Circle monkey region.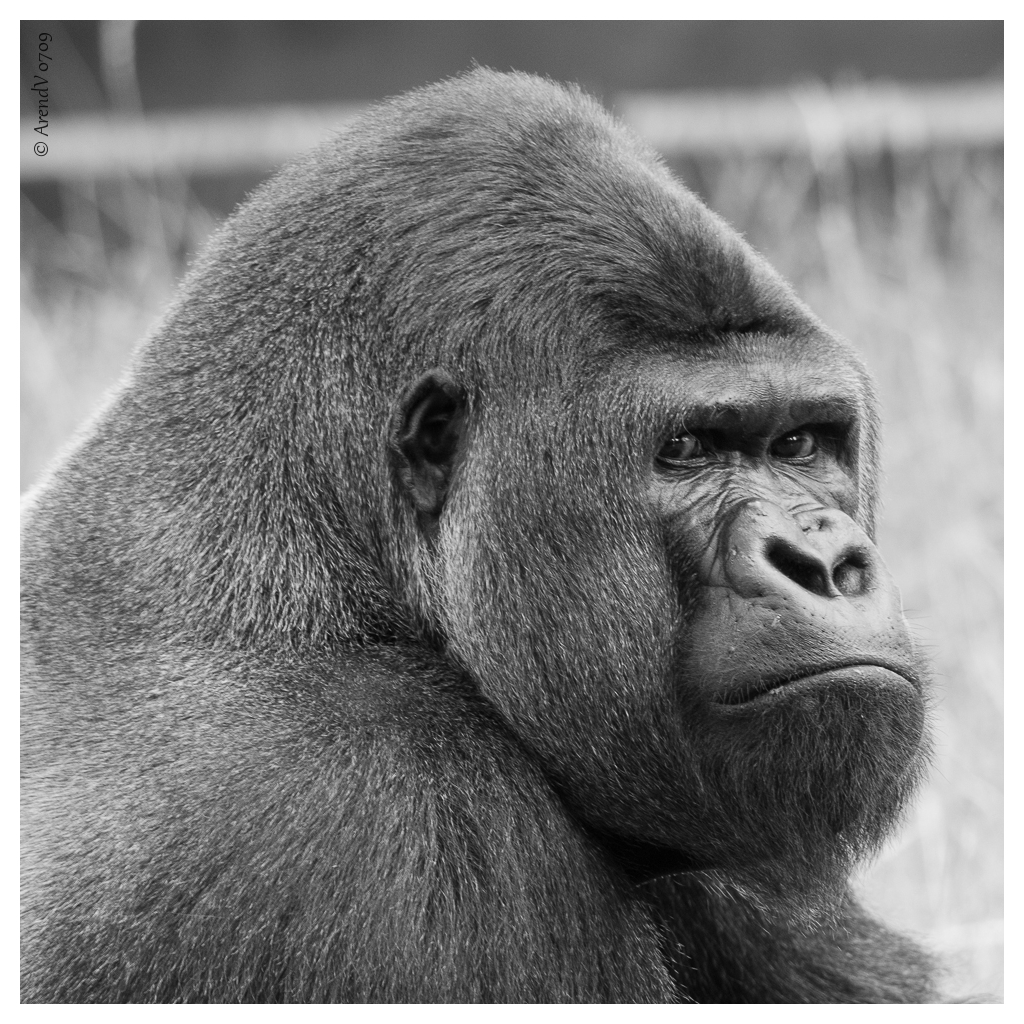
Region: <box>17,64,965,1007</box>.
